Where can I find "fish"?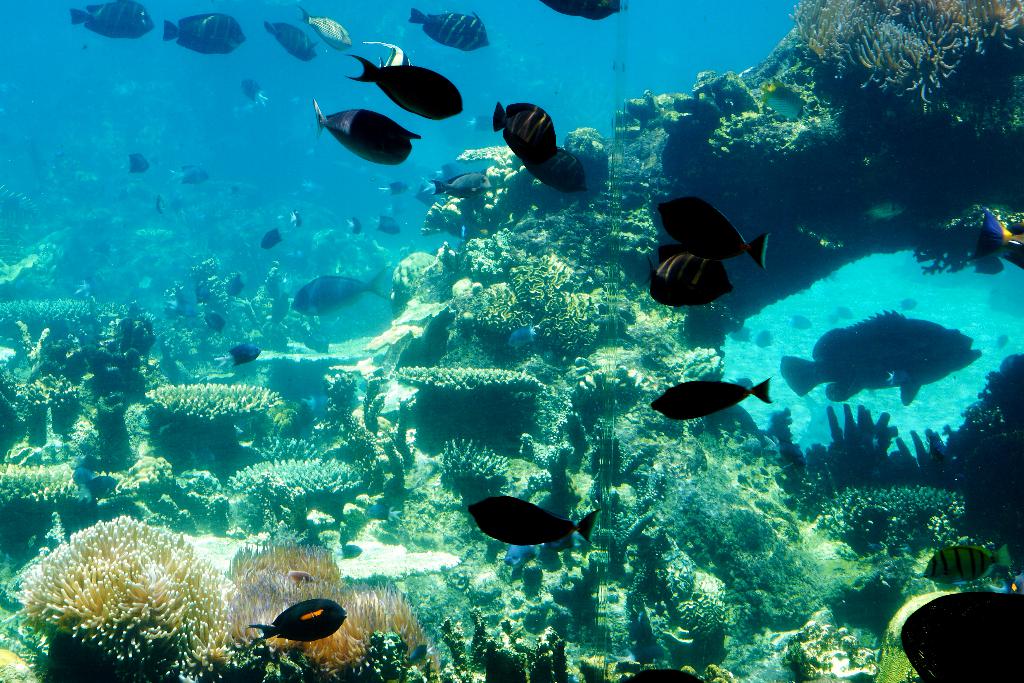
You can find it at select_region(127, 156, 148, 175).
